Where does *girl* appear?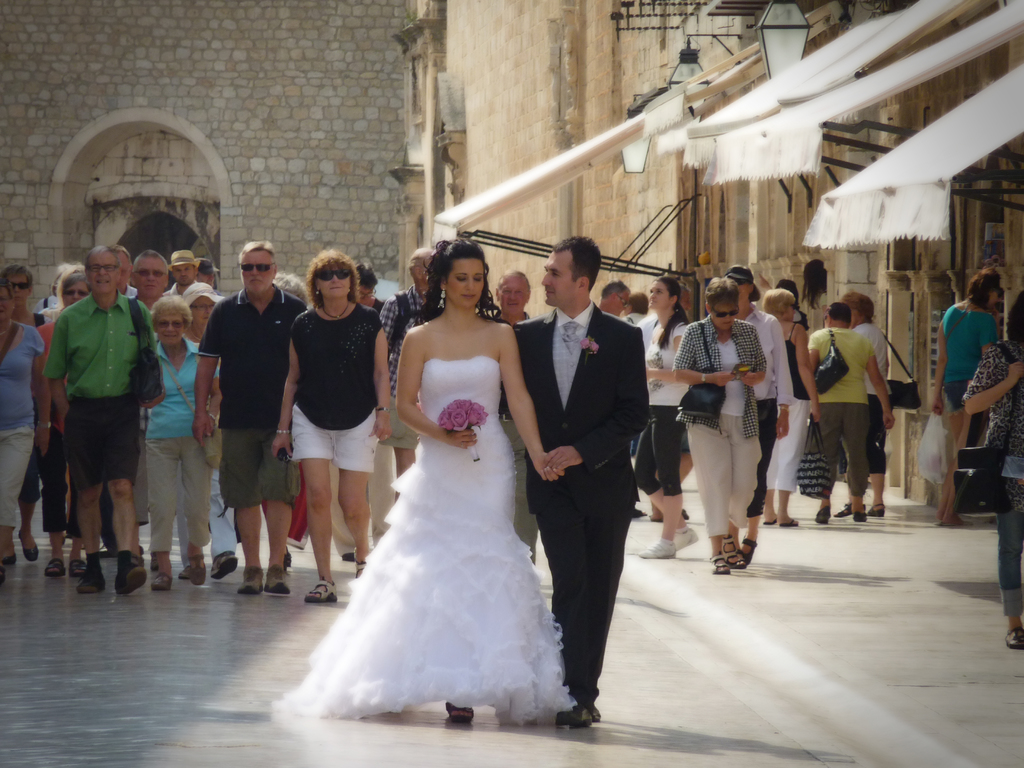
Appears at [271, 252, 395, 597].
